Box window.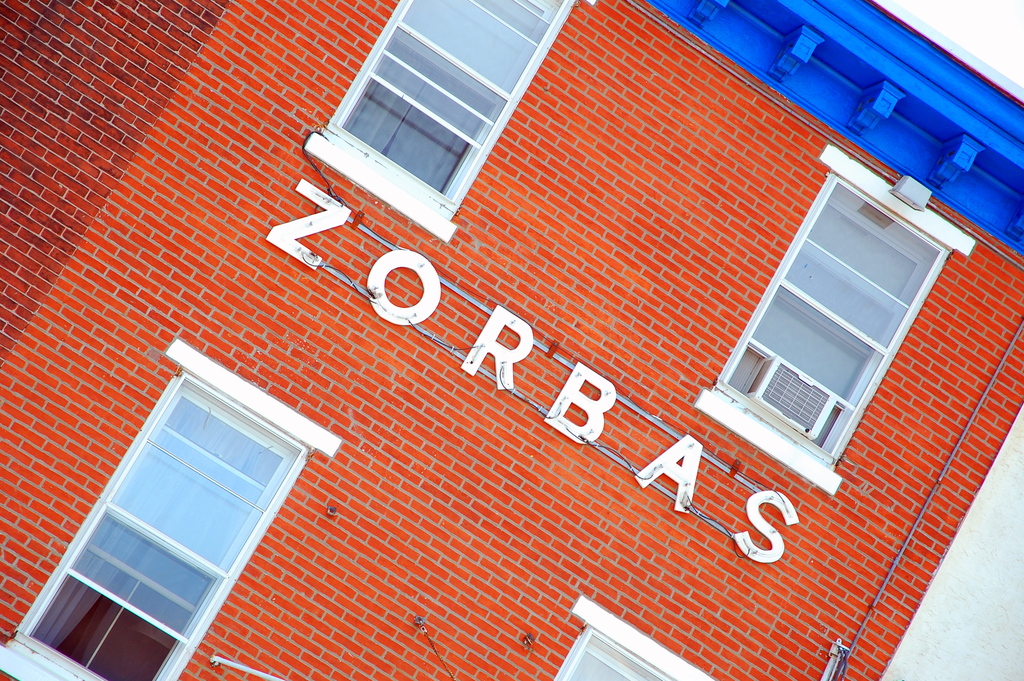
[0, 339, 341, 680].
